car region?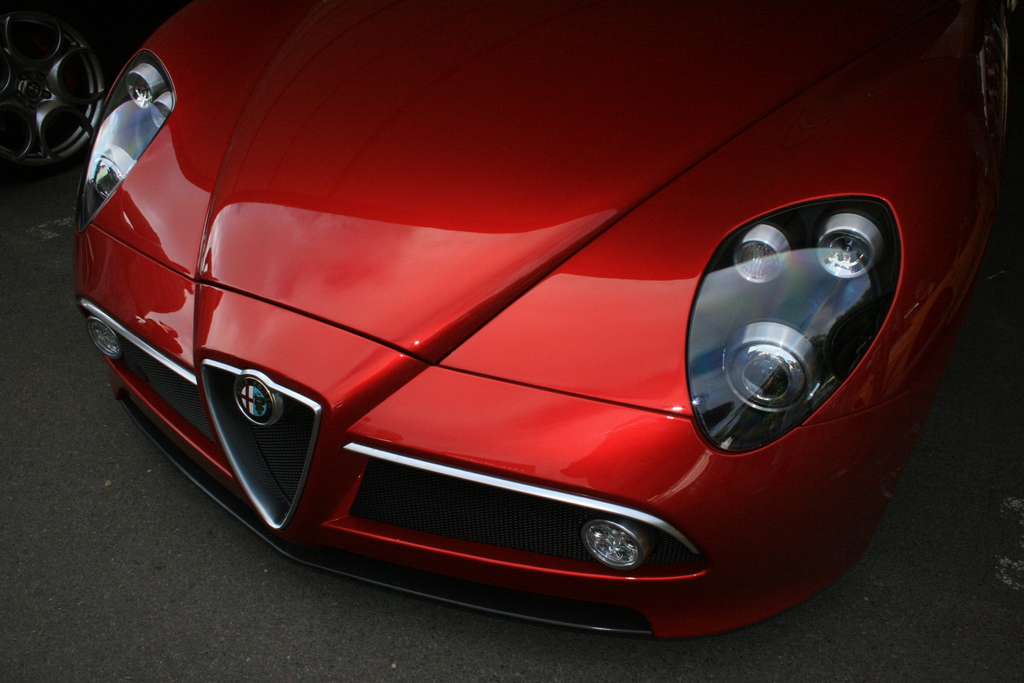
locate(83, 25, 961, 675)
